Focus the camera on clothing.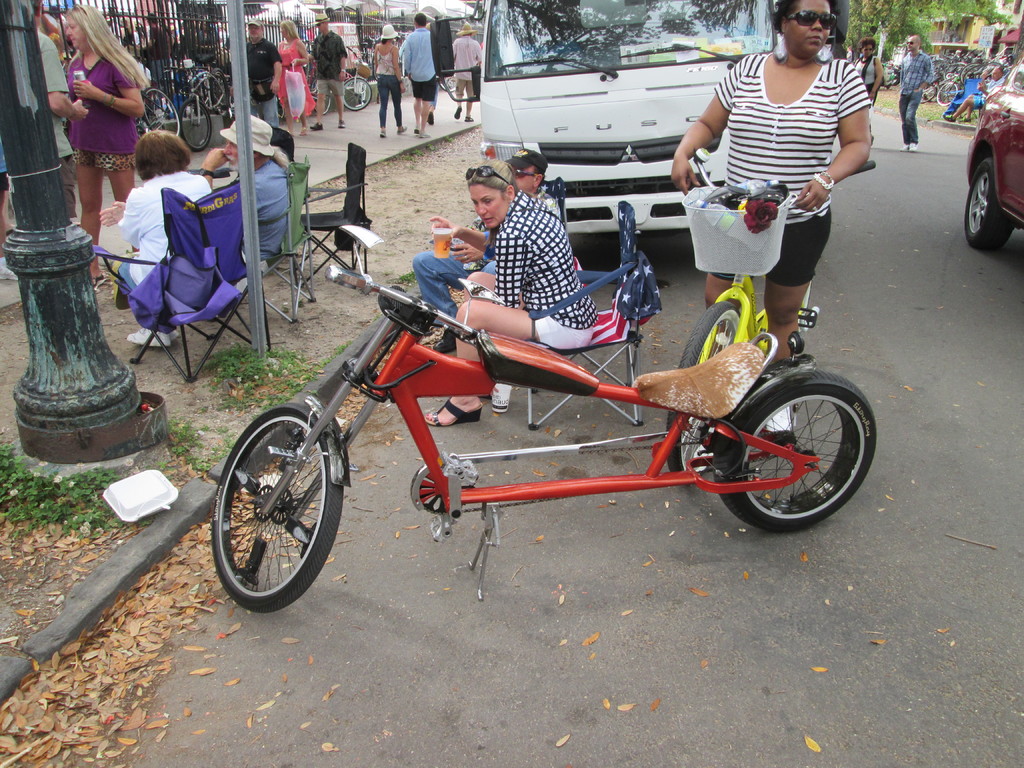
Focus region: (897,99,929,157).
